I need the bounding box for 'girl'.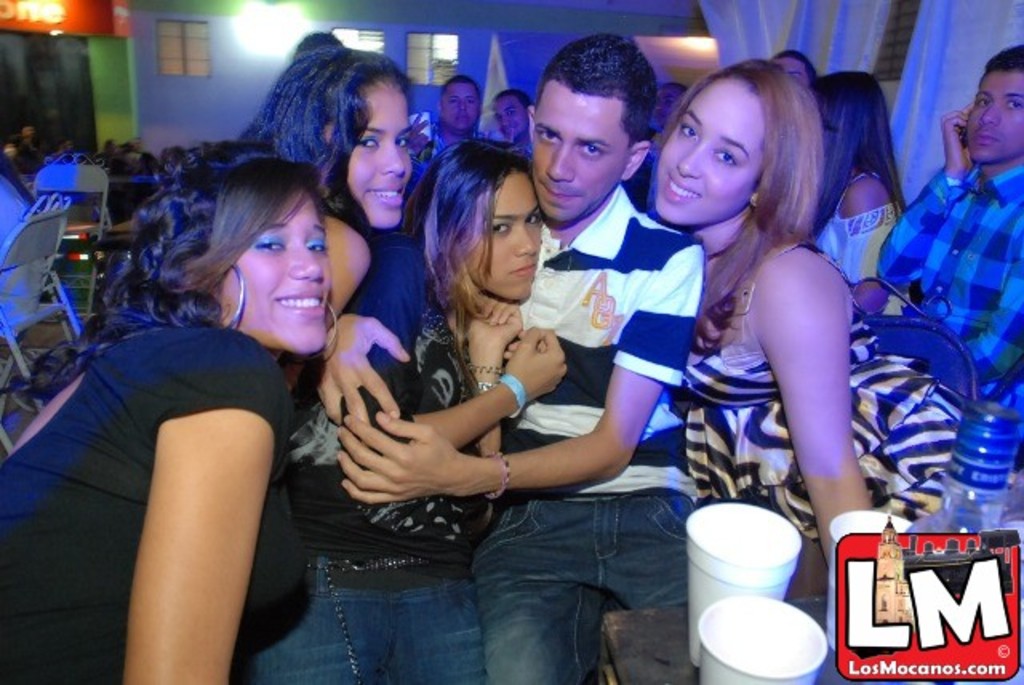
Here it is: Rect(398, 136, 542, 458).
